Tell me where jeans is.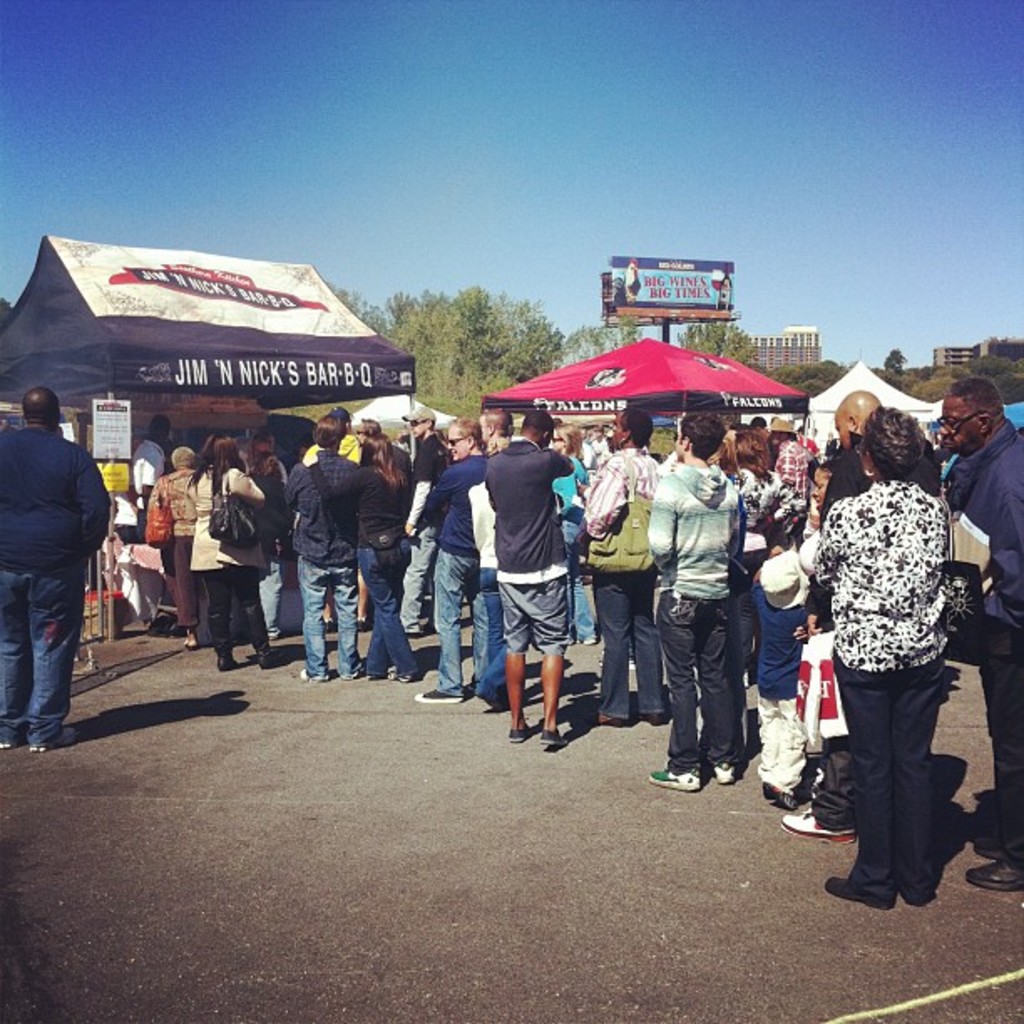
jeans is at pyautogui.locateOnScreen(801, 751, 850, 832).
